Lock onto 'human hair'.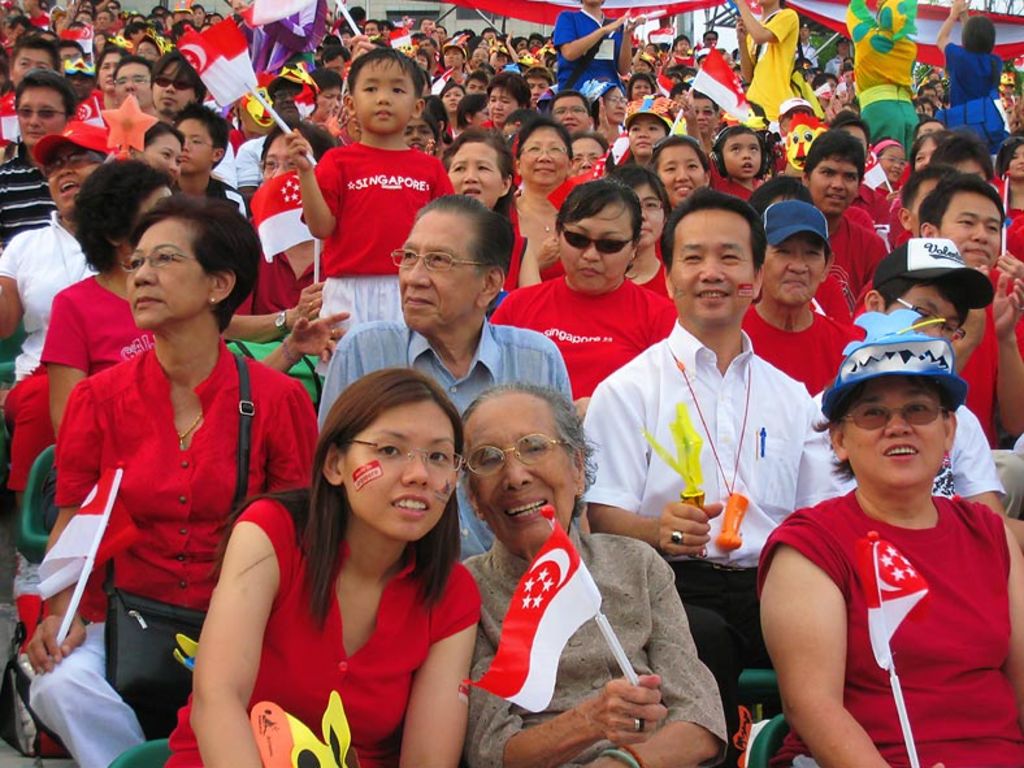
Locked: 347,42,425,107.
